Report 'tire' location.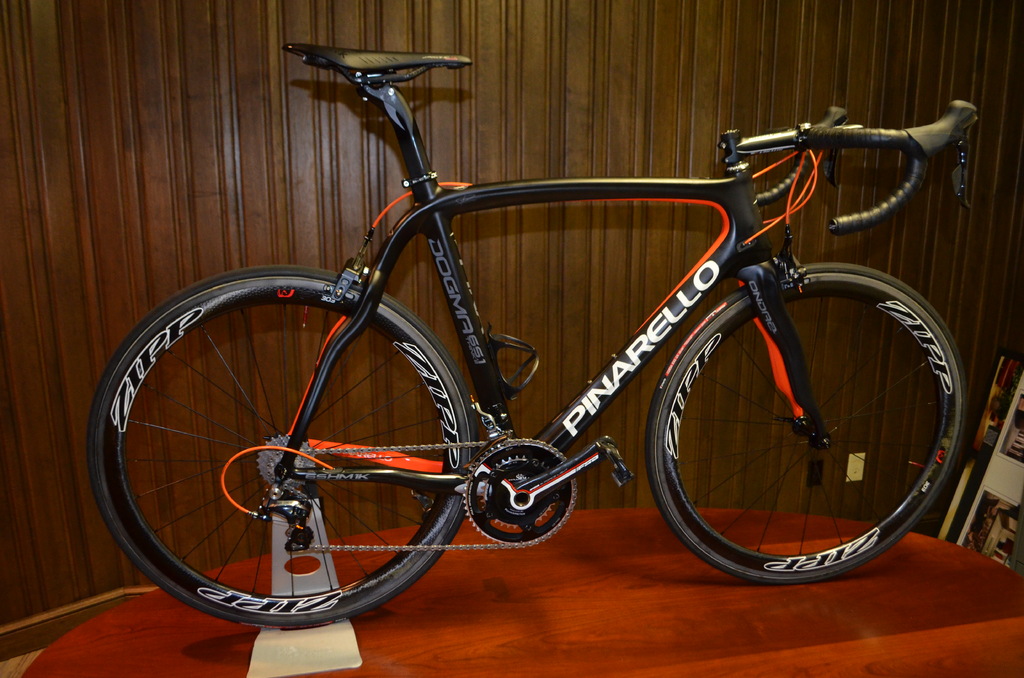
Report: (89, 266, 468, 629).
